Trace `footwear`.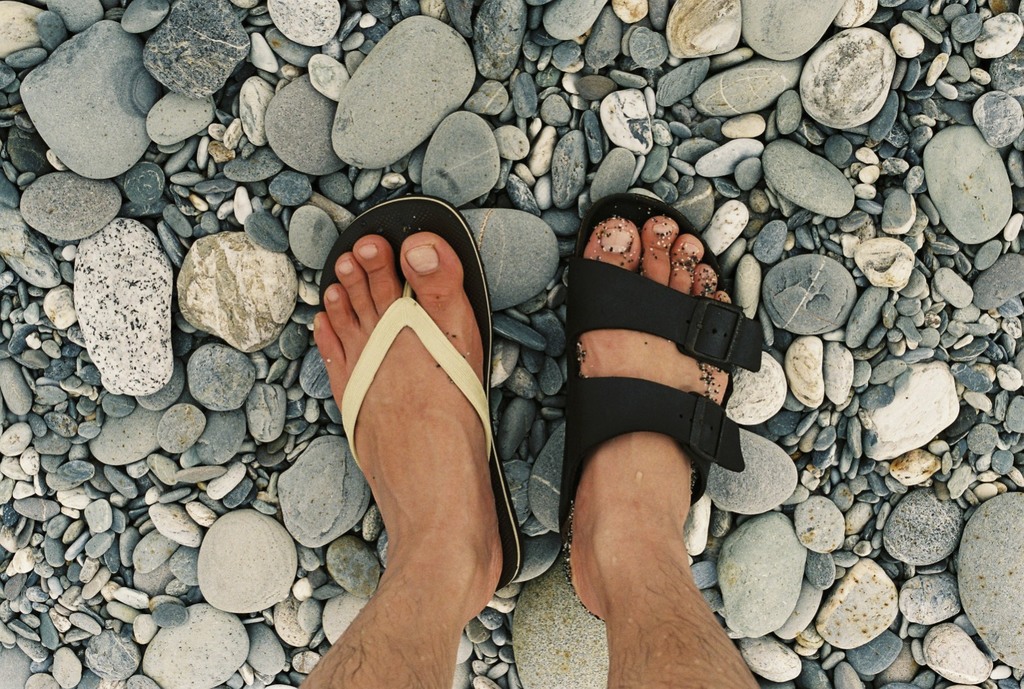
Traced to crop(319, 195, 525, 592).
